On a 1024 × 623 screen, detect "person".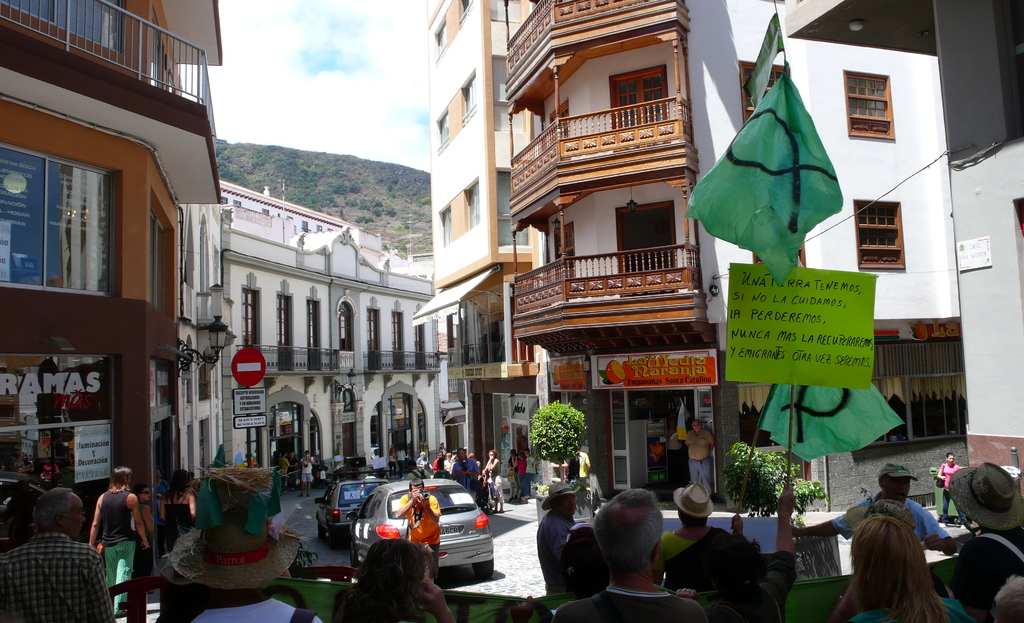
crop(552, 487, 710, 622).
